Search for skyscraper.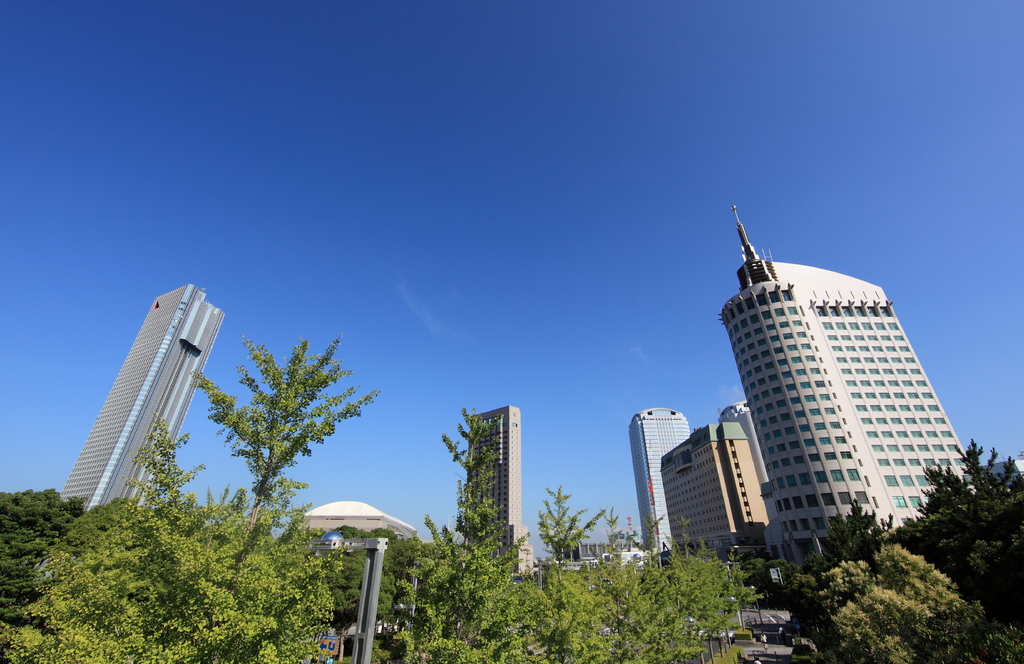
Found at <bbox>677, 207, 980, 575</bbox>.
